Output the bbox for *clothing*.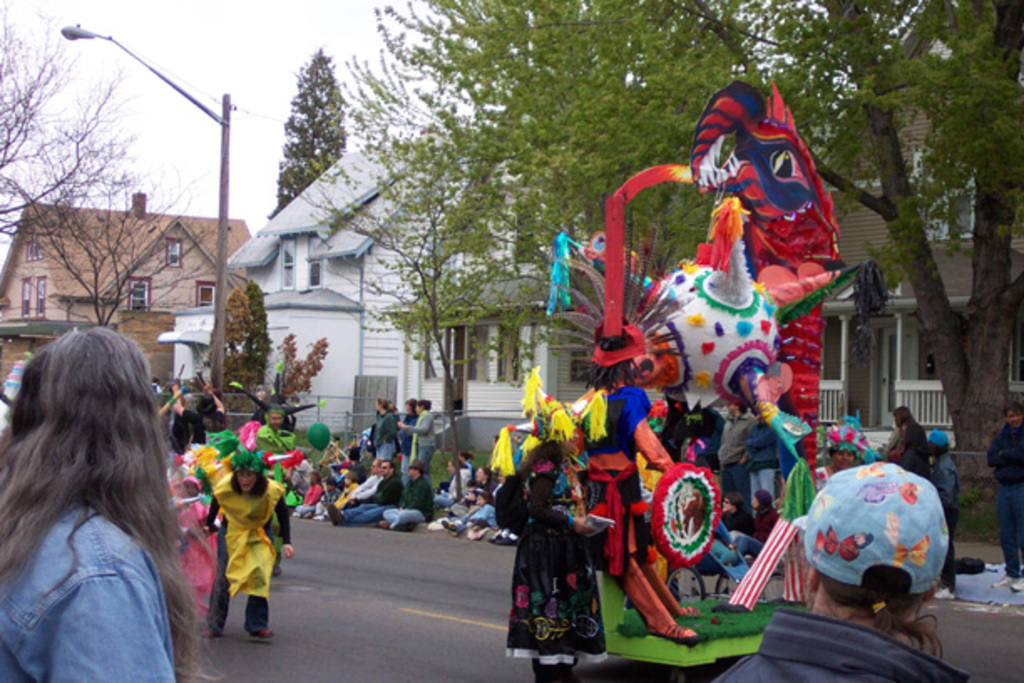
box(482, 455, 616, 681).
